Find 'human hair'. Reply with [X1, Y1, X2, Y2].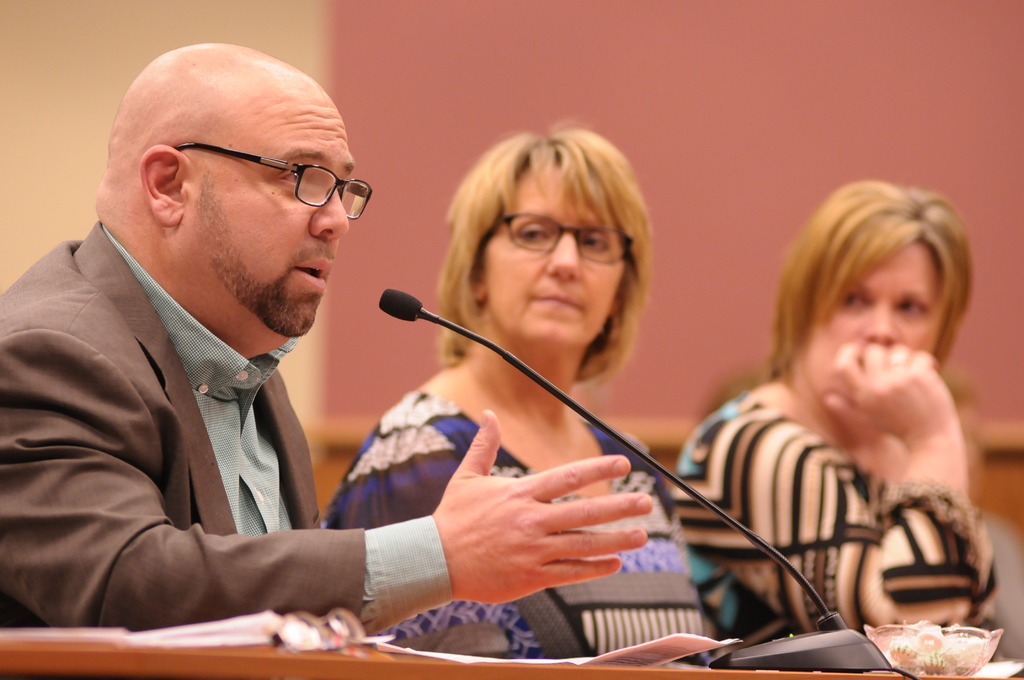
[766, 177, 969, 379].
